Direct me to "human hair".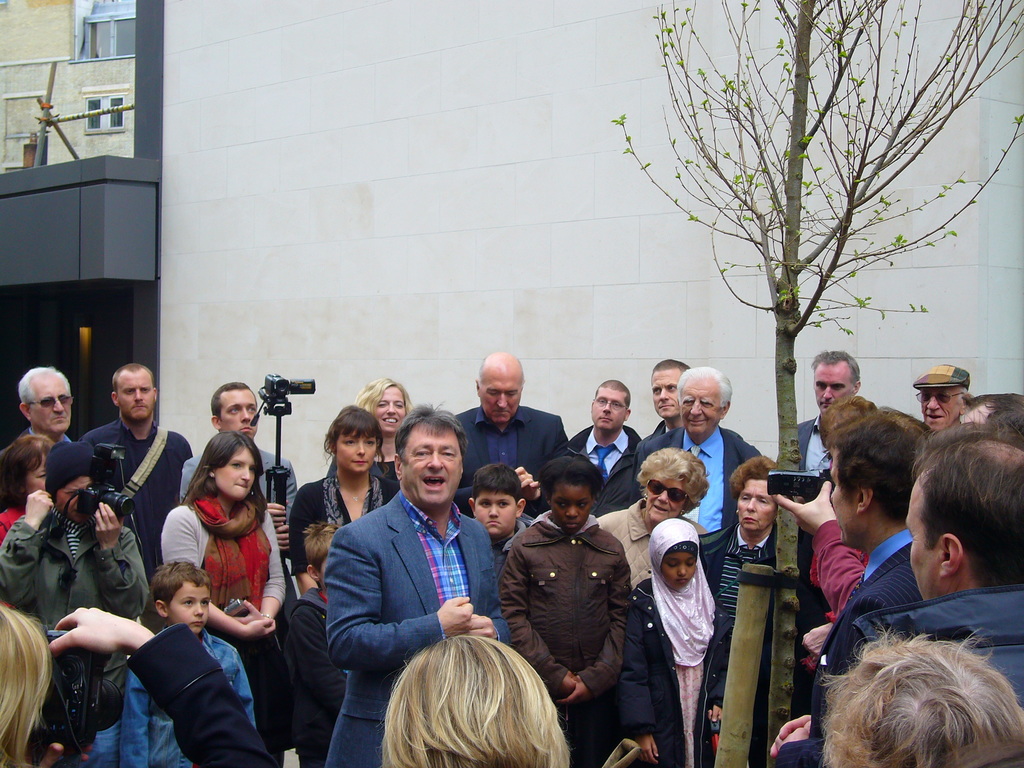
Direction: 820,625,1023,767.
